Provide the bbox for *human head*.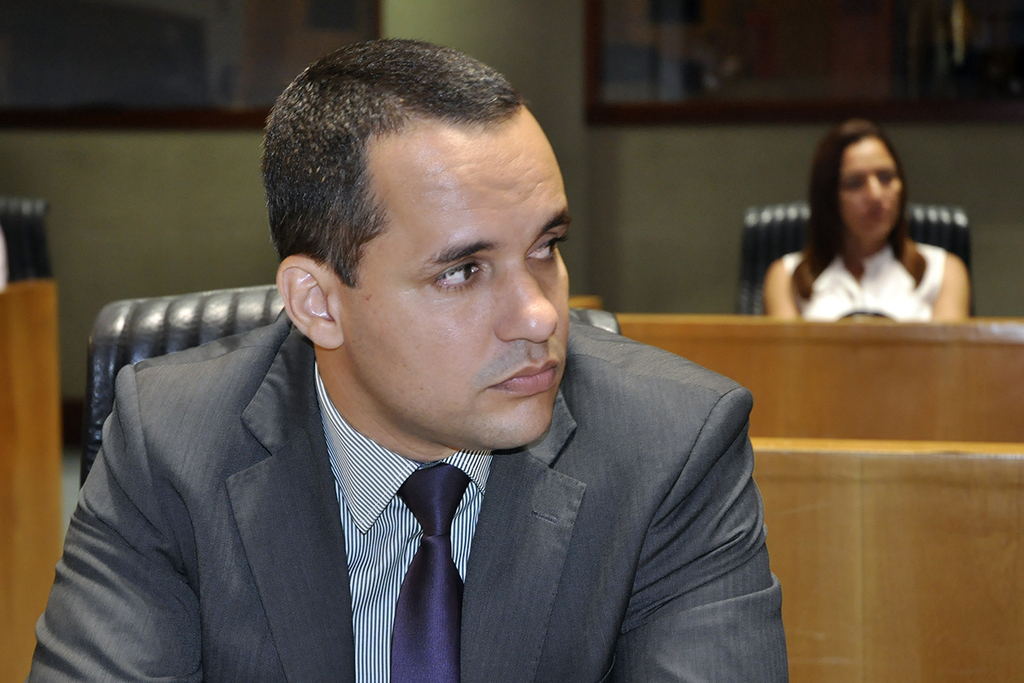
crop(276, 32, 577, 434).
